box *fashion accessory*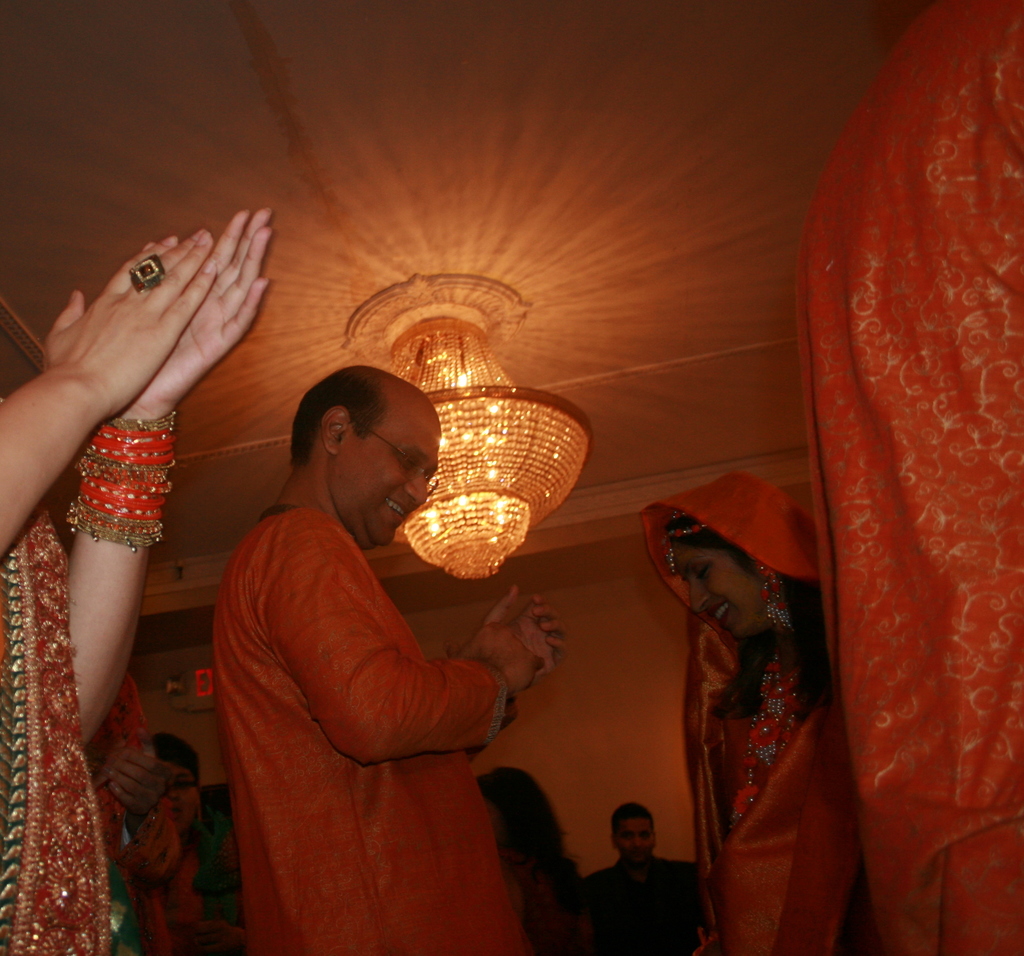
<box>670,526,705,570</box>
